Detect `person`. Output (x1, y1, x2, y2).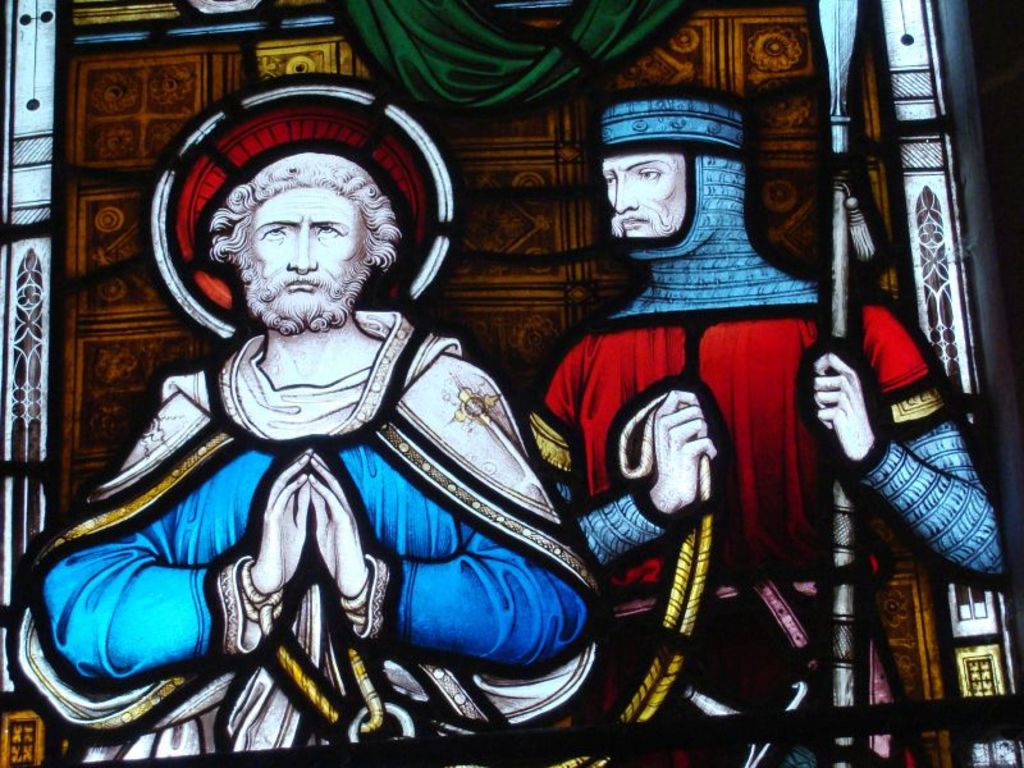
(88, 102, 604, 767).
